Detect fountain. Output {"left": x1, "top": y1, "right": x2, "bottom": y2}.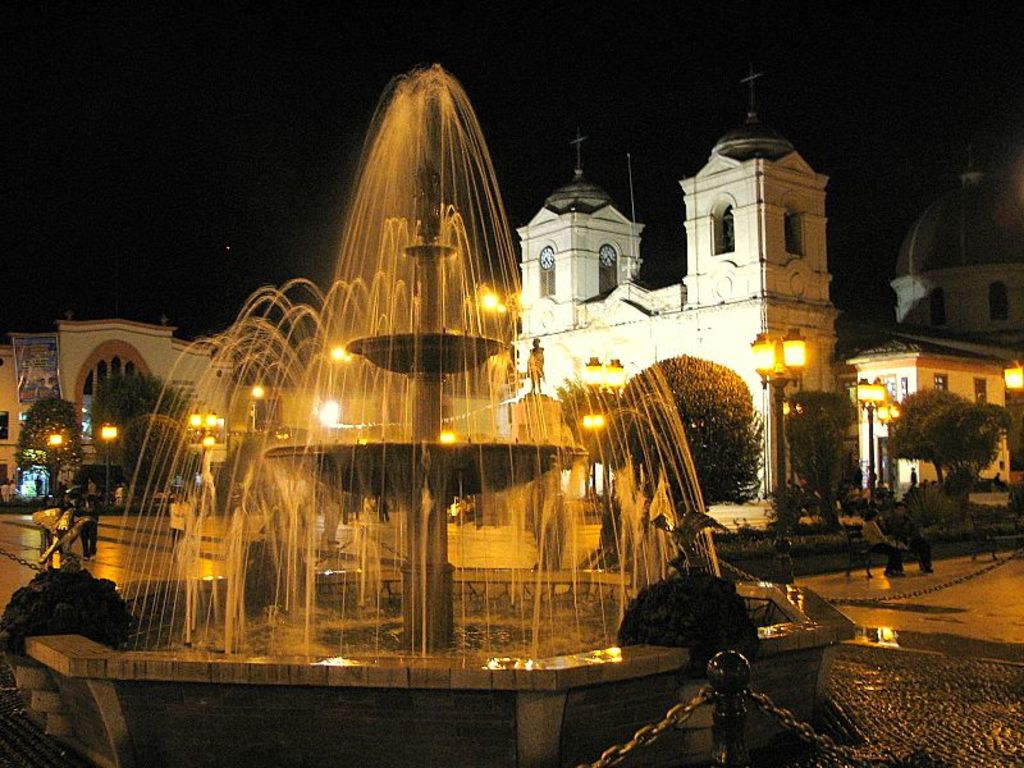
{"left": 0, "top": 55, "right": 879, "bottom": 767}.
